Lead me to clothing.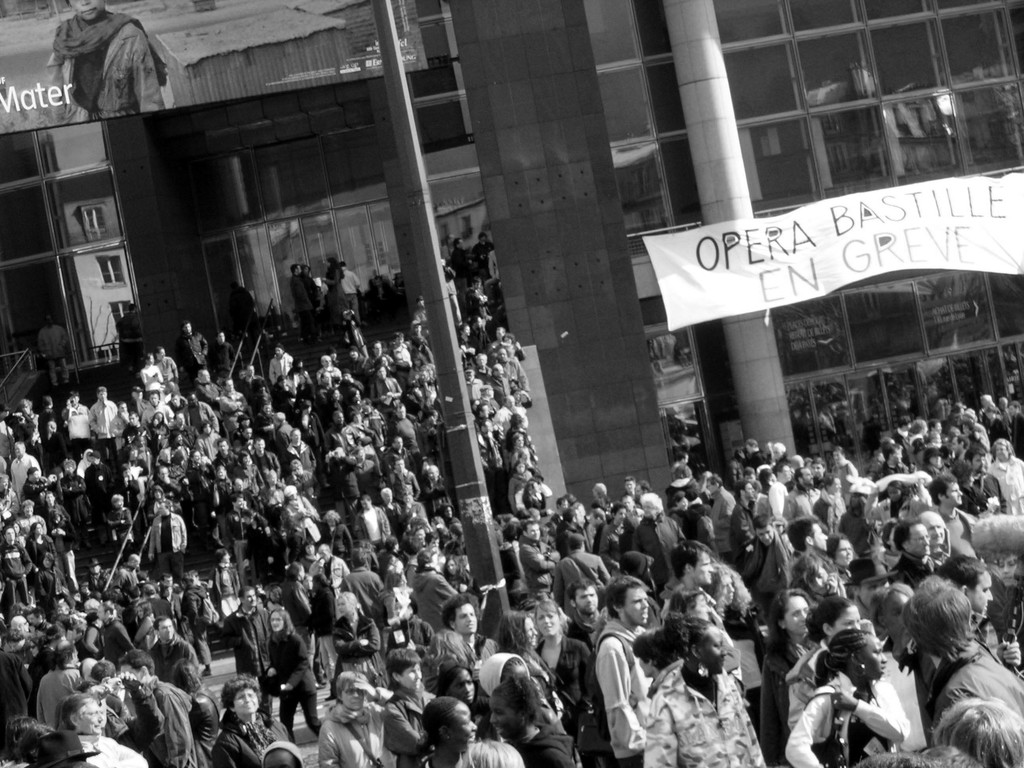
Lead to [985,452,1023,516].
